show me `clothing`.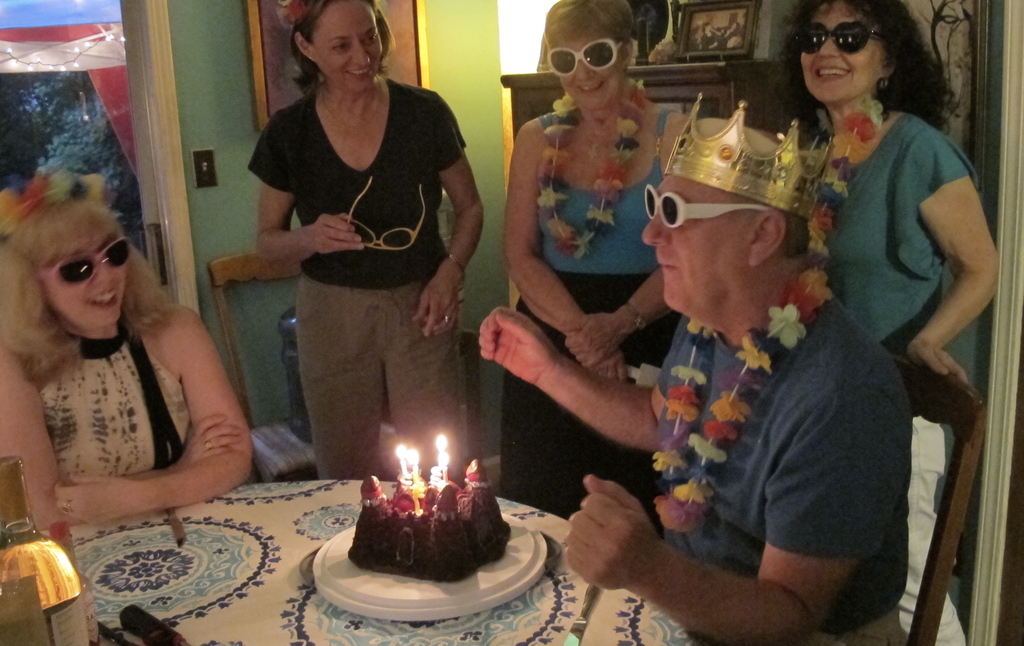
`clothing` is here: <bbox>513, 102, 675, 522</bbox>.
